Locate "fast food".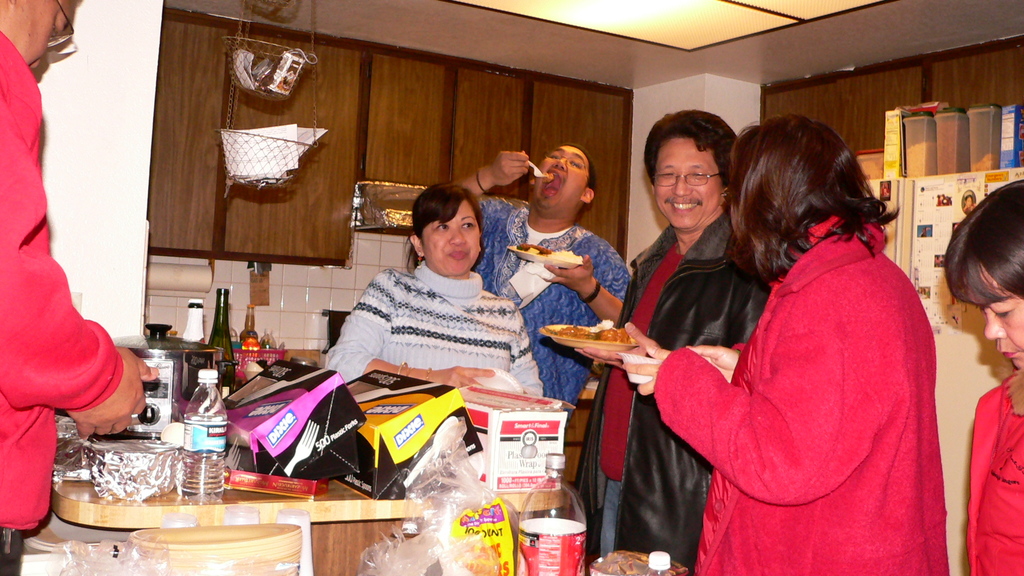
Bounding box: left=562, top=315, right=632, bottom=344.
